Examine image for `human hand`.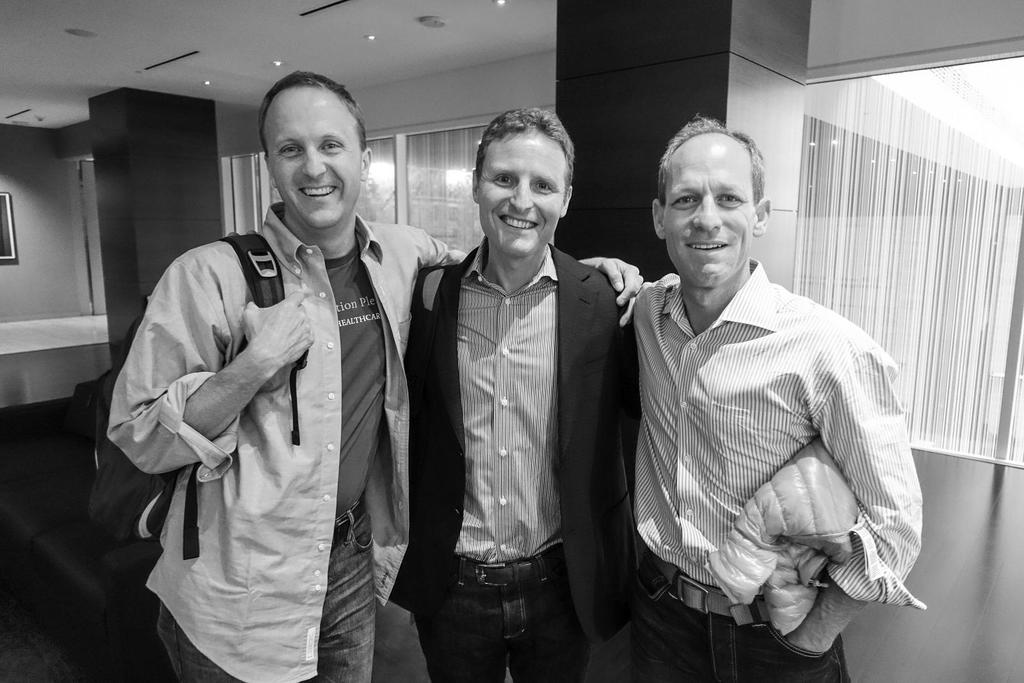
Examination result: rect(788, 627, 833, 654).
